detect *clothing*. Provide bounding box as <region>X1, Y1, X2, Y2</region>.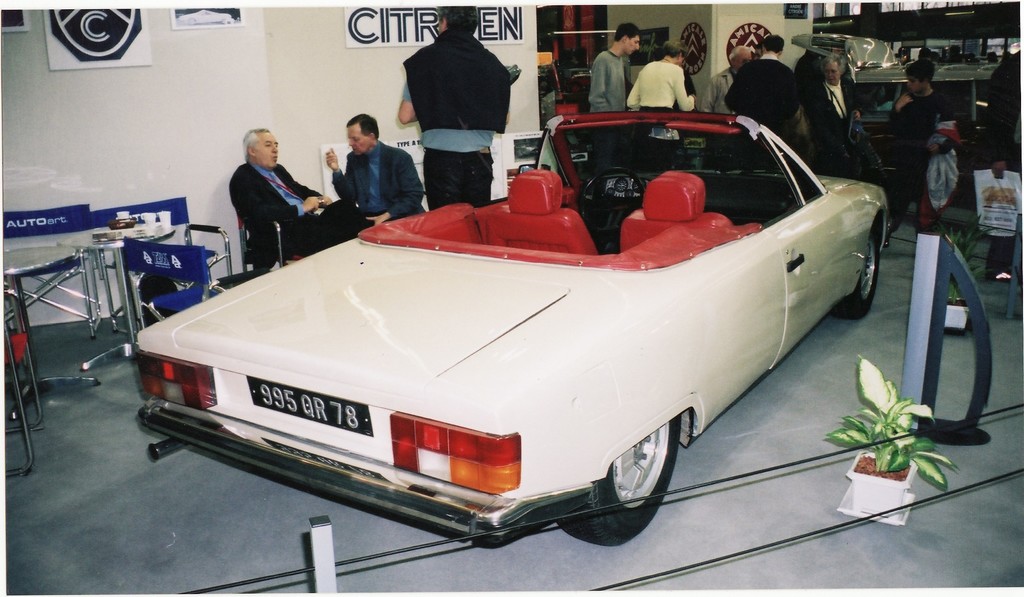
<region>596, 48, 636, 109</region>.
